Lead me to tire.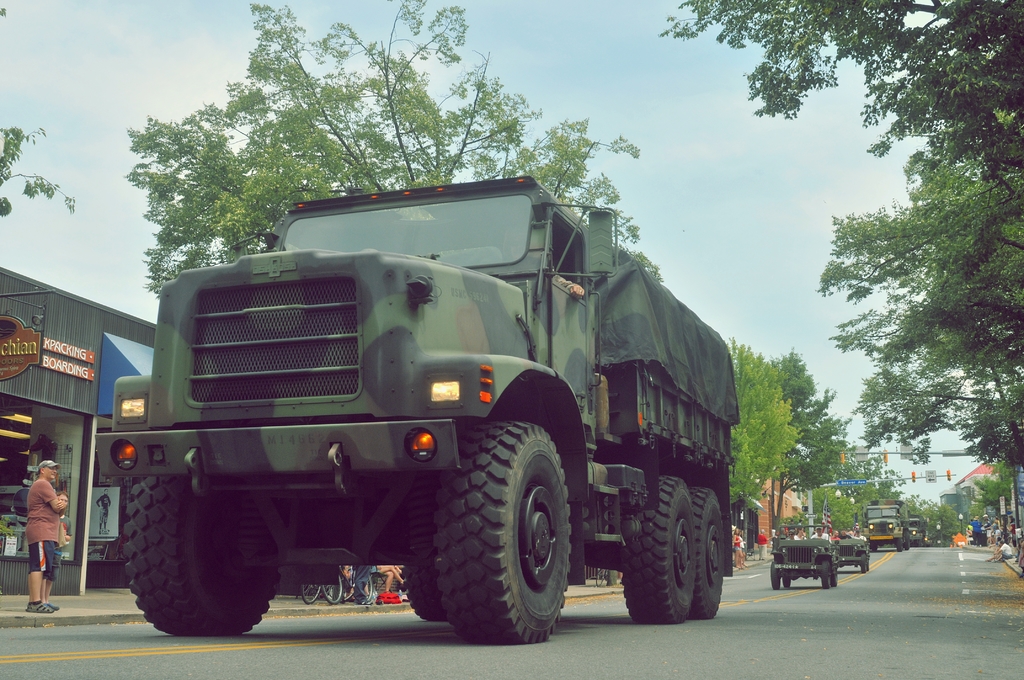
Lead to box(325, 574, 342, 604).
